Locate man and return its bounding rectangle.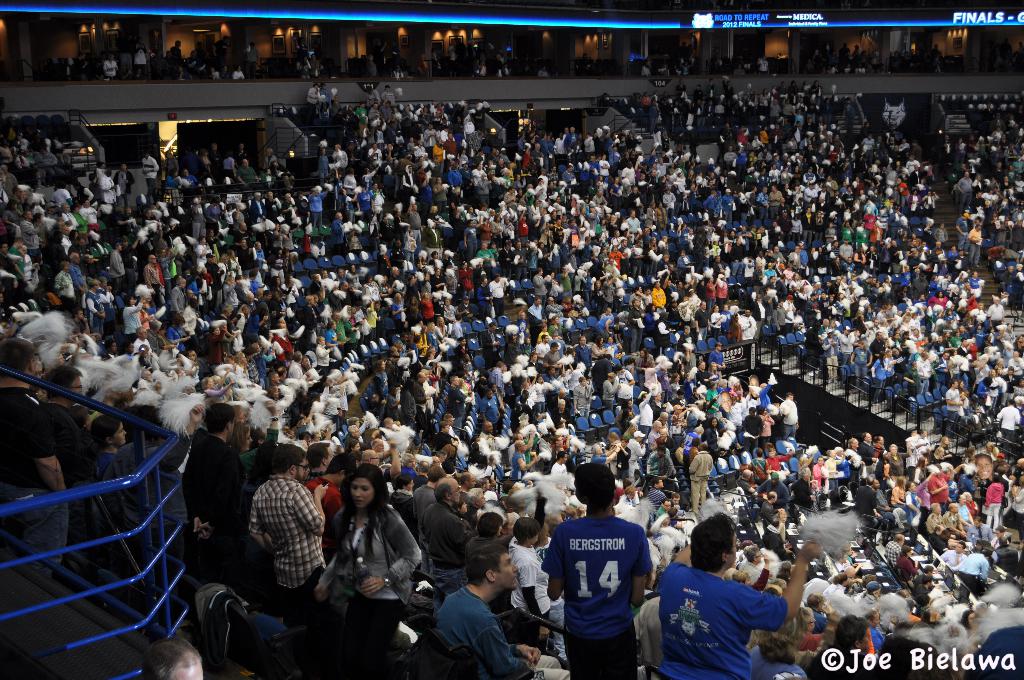
[x1=552, y1=434, x2=568, y2=462].
